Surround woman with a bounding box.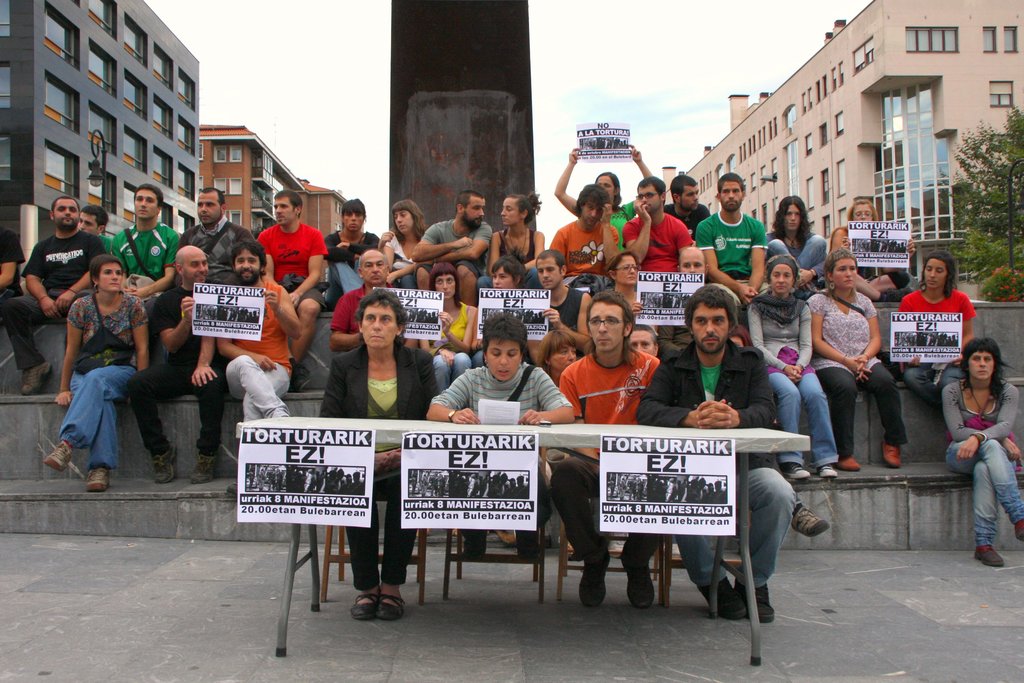
893, 252, 988, 417.
